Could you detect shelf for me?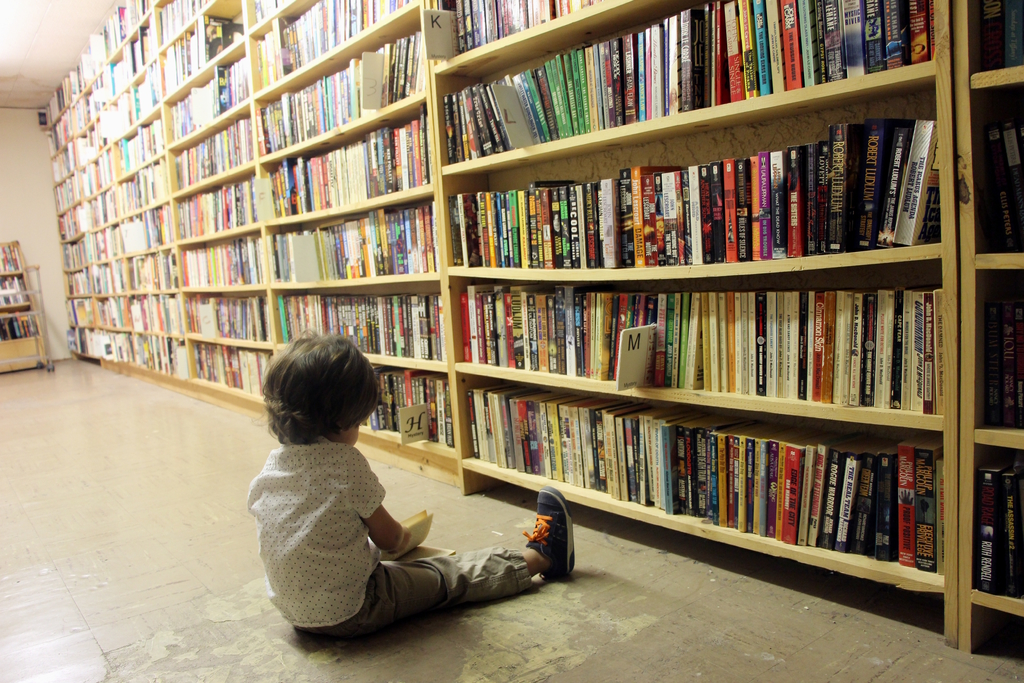
Detection result: <box>241,0,299,31</box>.
